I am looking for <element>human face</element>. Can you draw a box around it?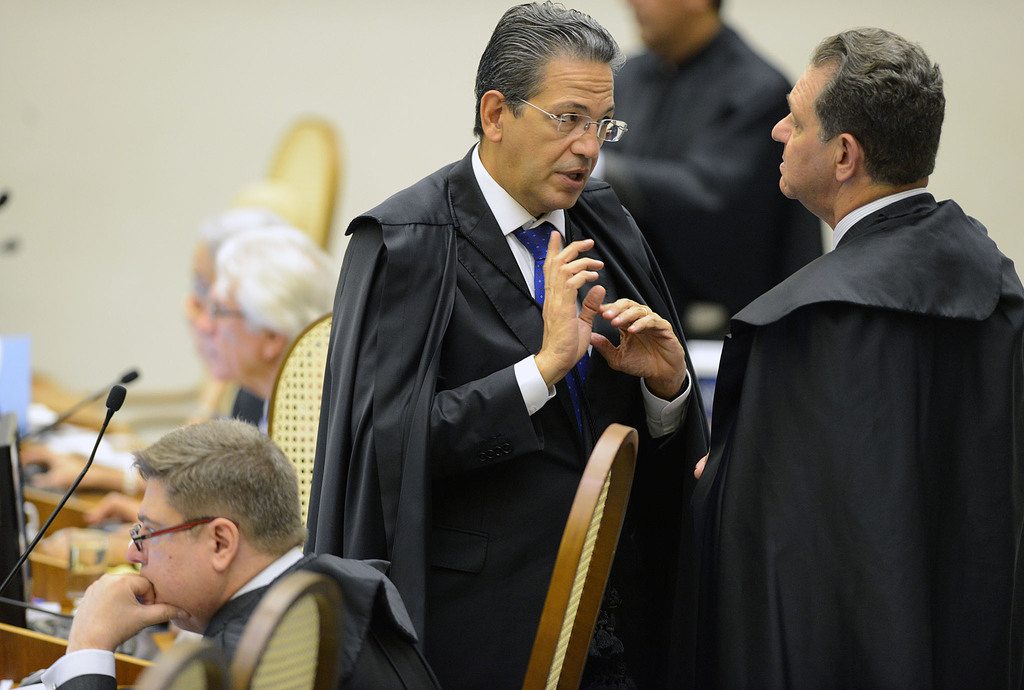
Sure, the bounding box is <bbox>126, 479, 214, 632</bbox>.
